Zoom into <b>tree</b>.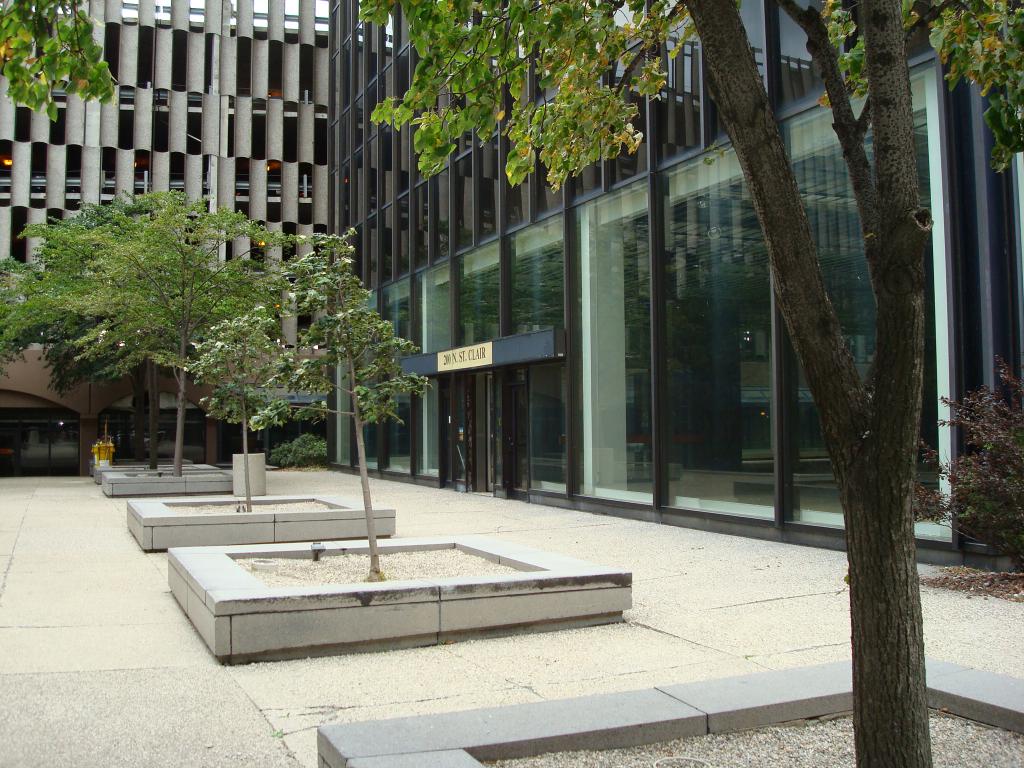
Zoom target: locate(19, 172, 317, 456).
